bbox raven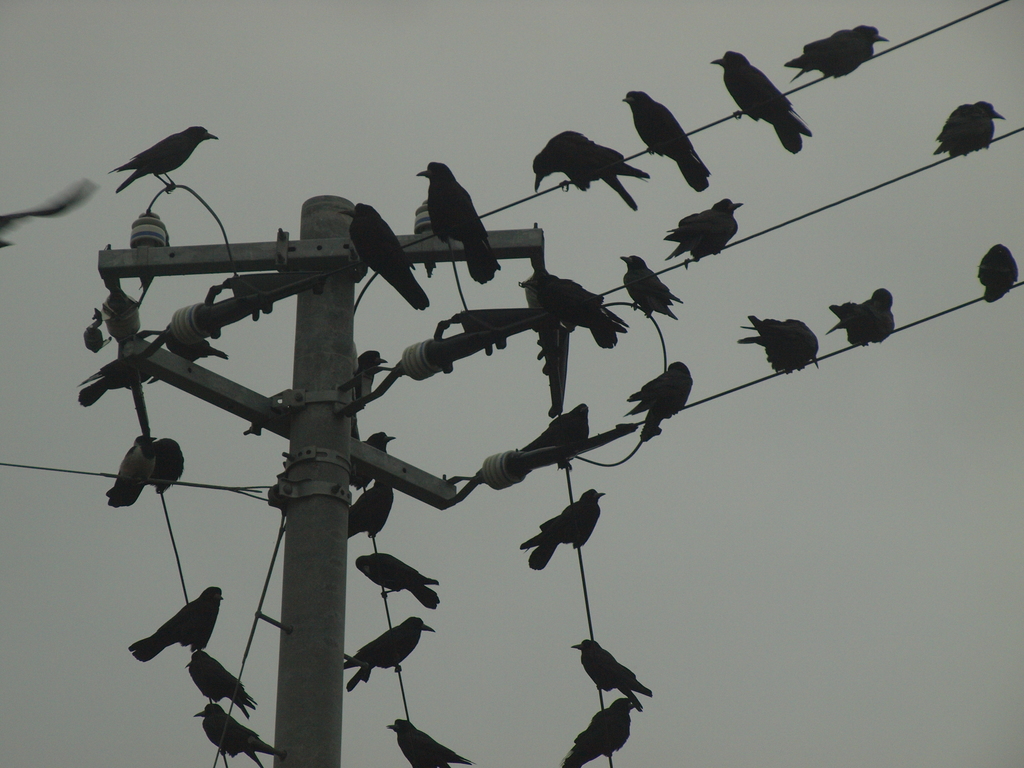
<box>104,121,223,193</box>
